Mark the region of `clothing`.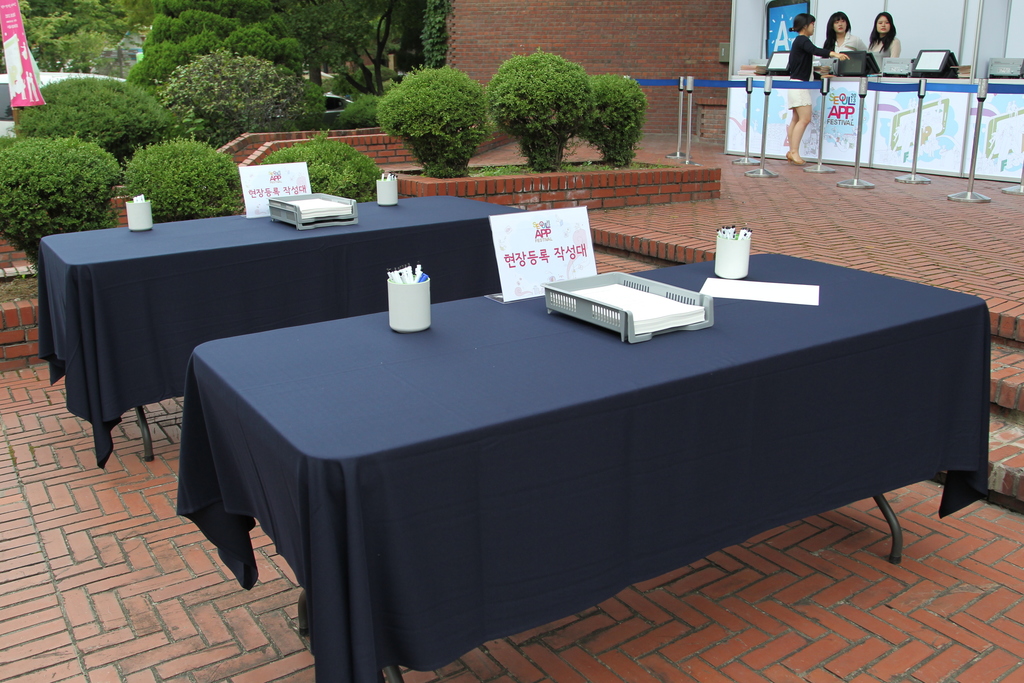
Region: <bbox>866, 33, 893, 74</bbox>.
